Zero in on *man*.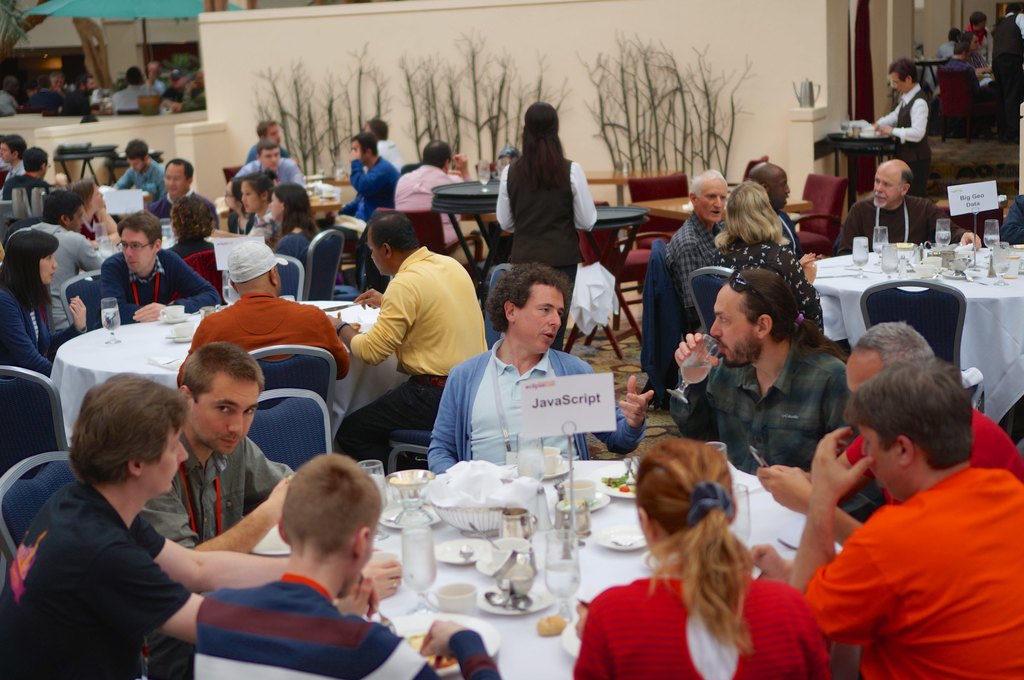
Zeroed in: rect(243, 122, 297, 168).
